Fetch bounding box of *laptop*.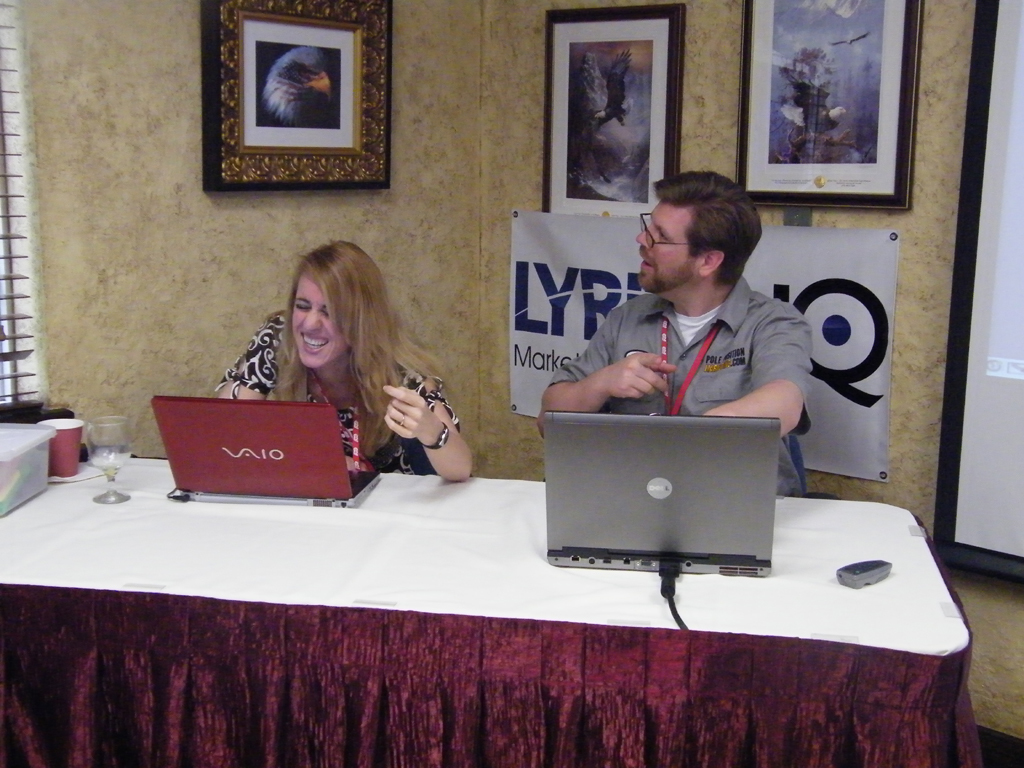
Bbox: detection(153, 395, 381, 508).
